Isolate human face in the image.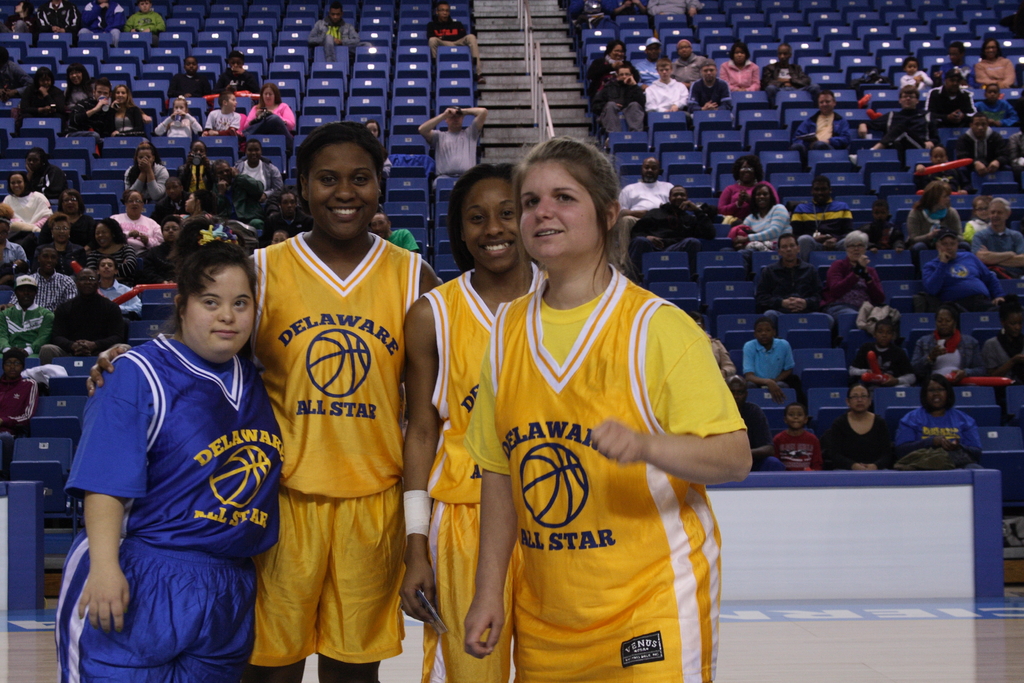
Isolated region: 8 174 27 195.
